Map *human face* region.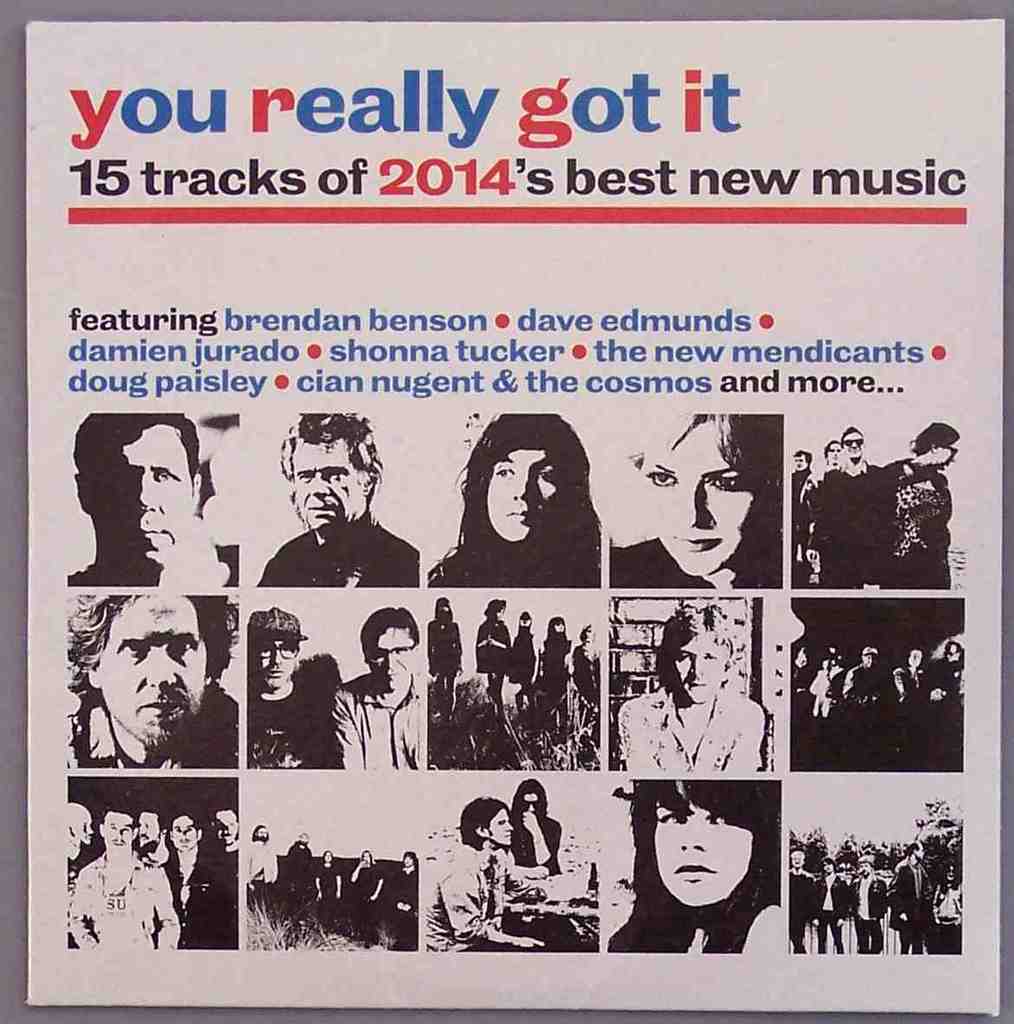
Mapped to region(104, 815, 134, 850).
